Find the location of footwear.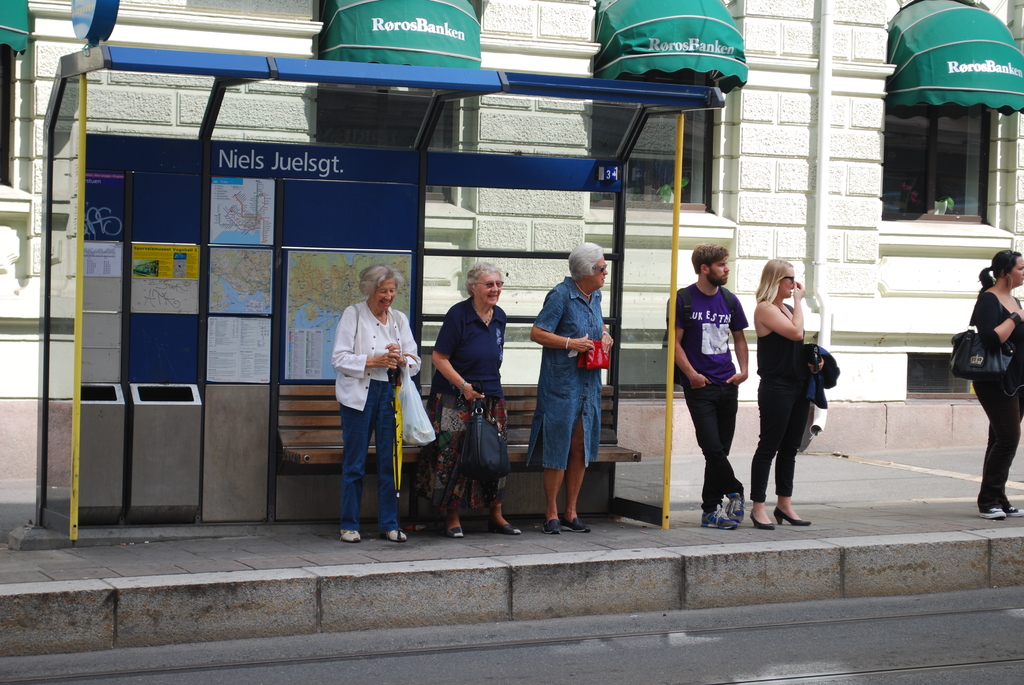
Location: region(747, 505, 774, 531).
